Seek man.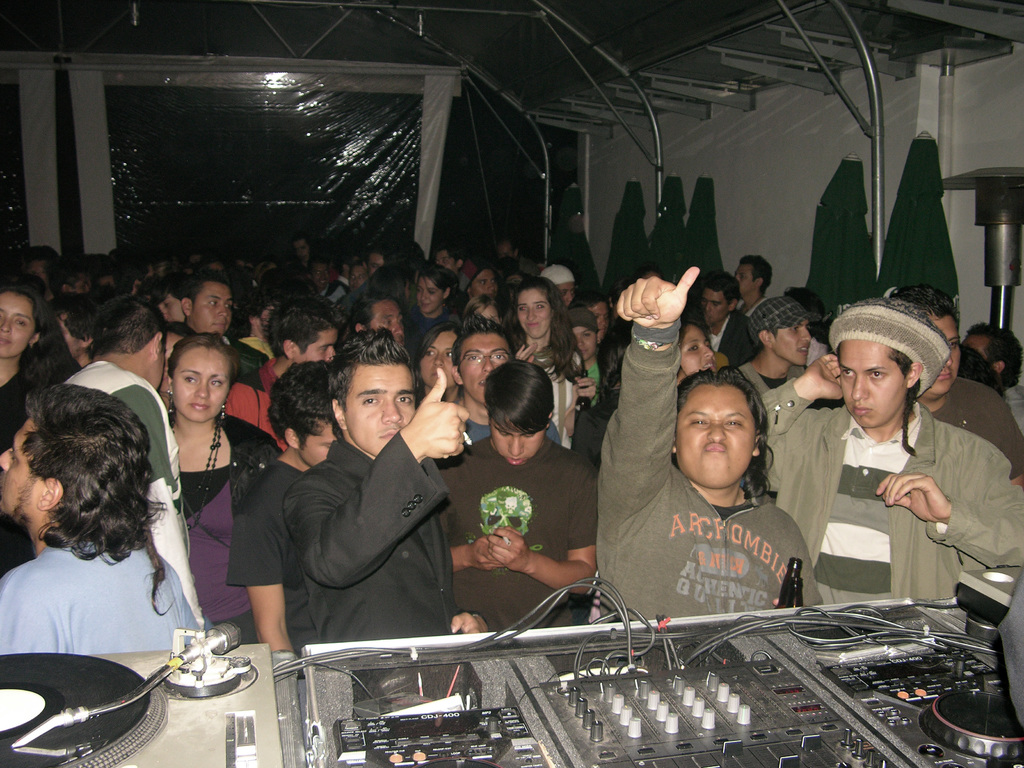
select_region(177, 270, 265, 390).
